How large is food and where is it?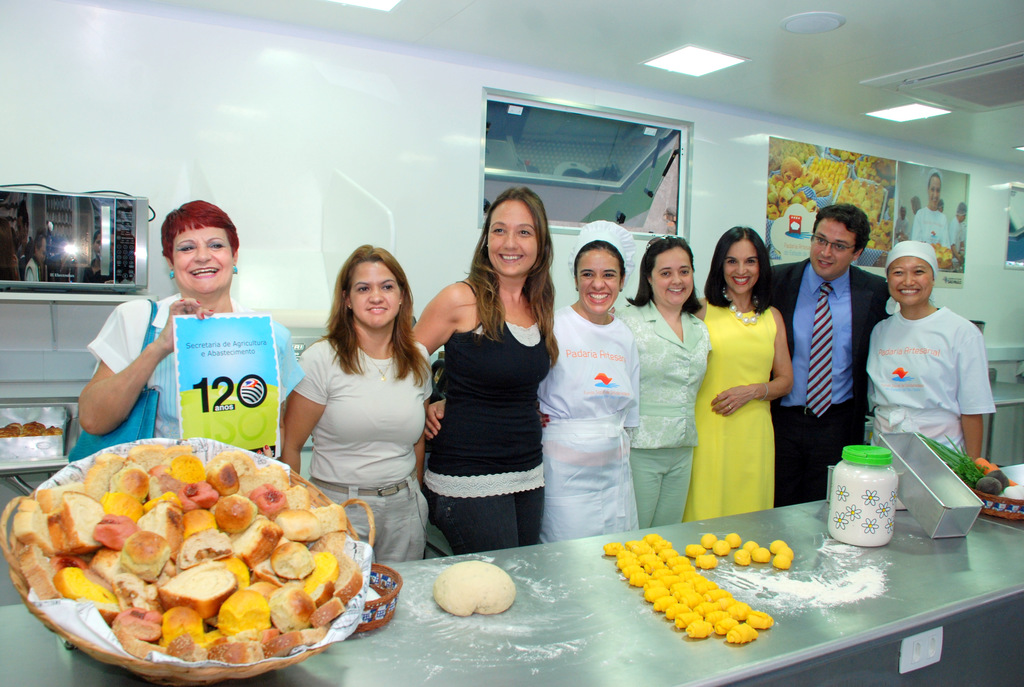
Bounding box: 694:553:718:572.
